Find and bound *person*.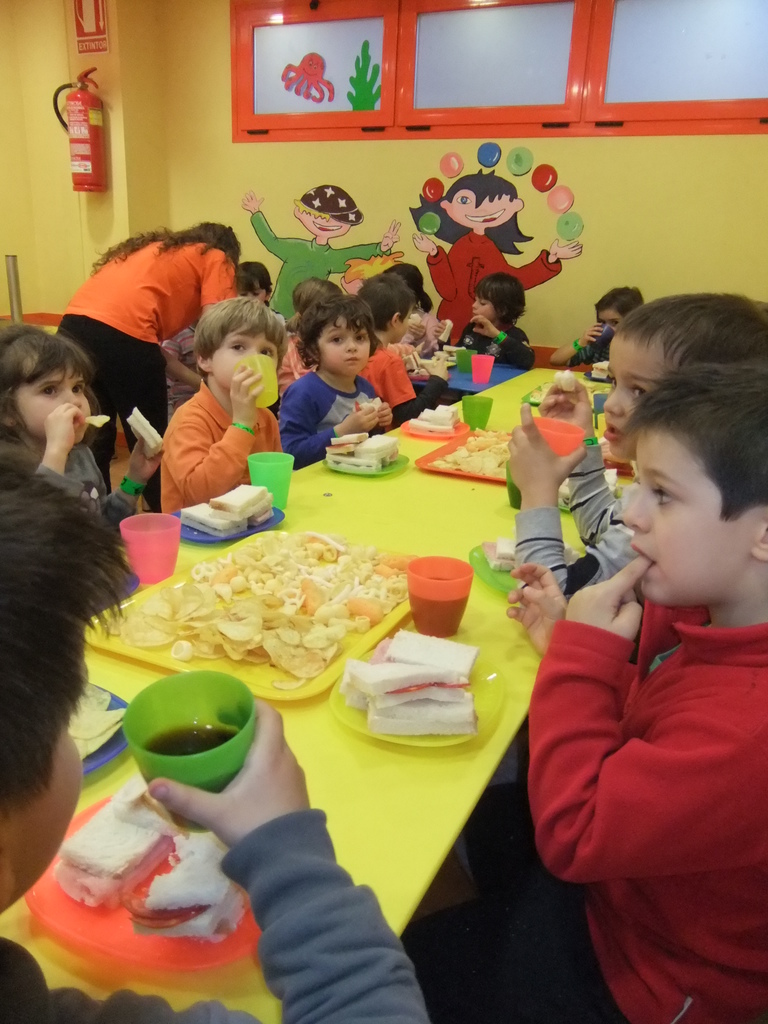
Bound: left=0, top=326, right=150, bottom=547.
